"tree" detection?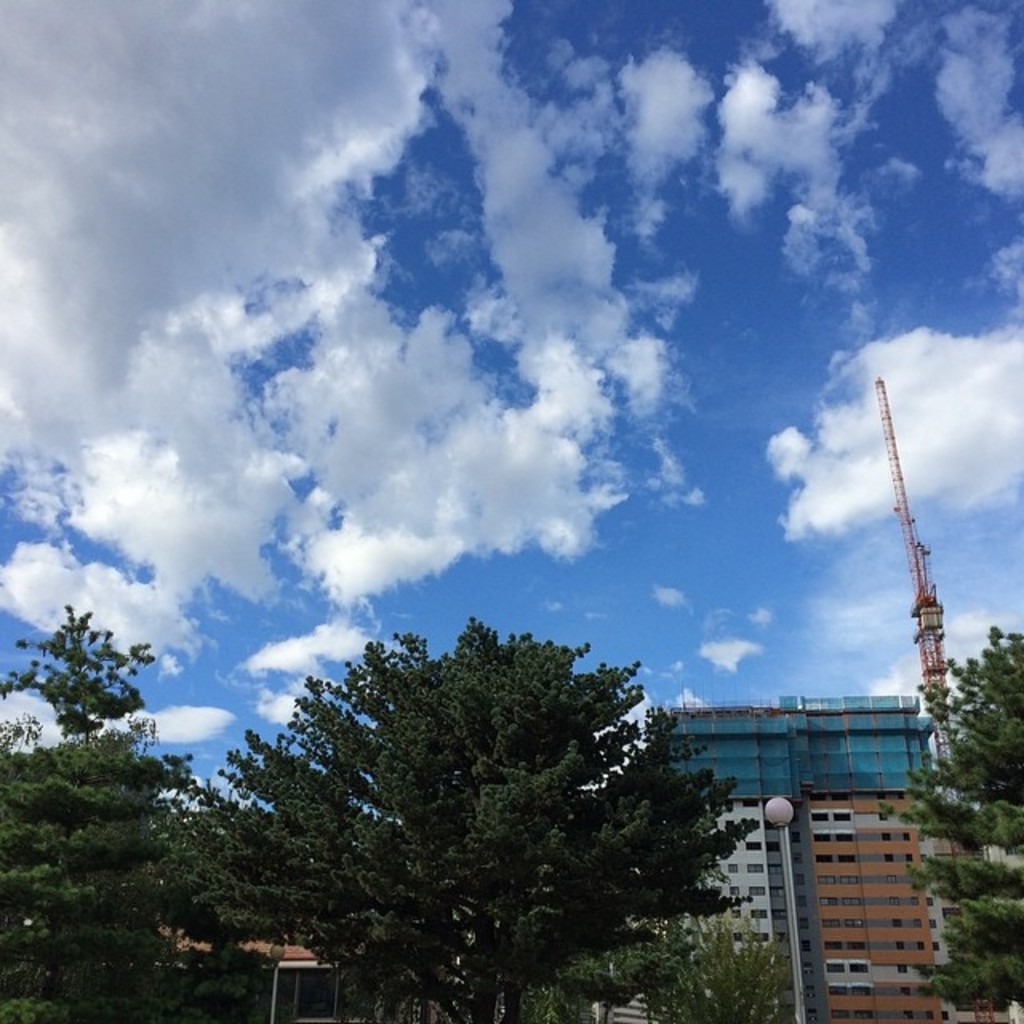
x1=643, y1=904, x2=802, y2=1022
